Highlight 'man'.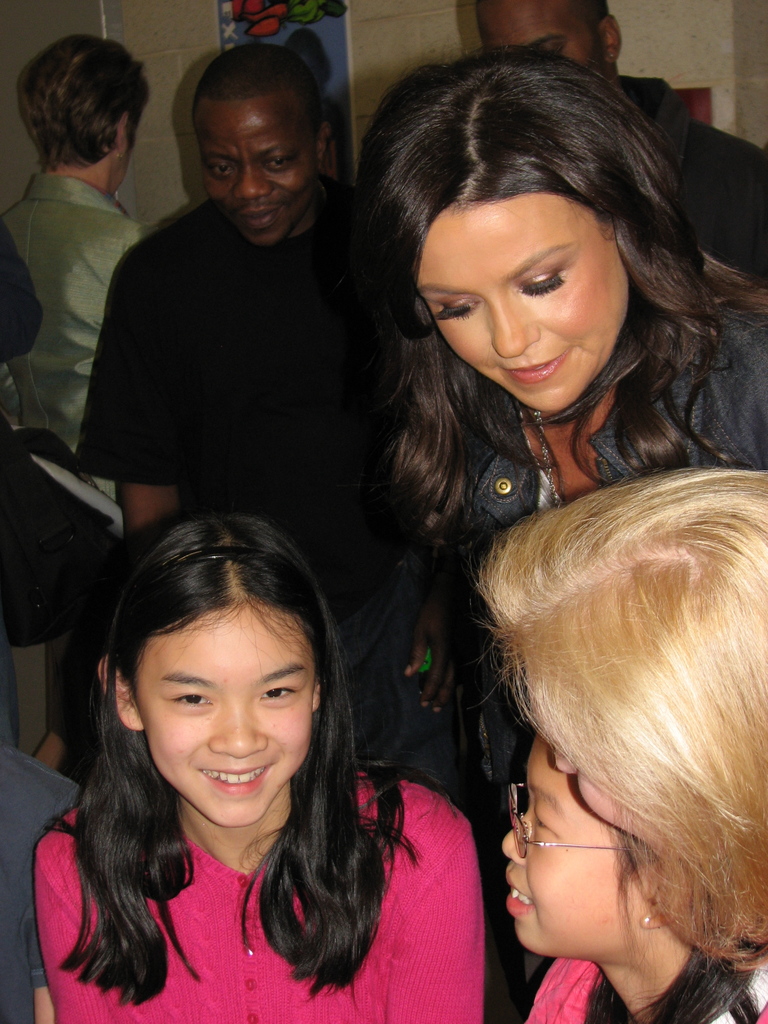
Highlighted region: region(75, 40, 476, 678).
